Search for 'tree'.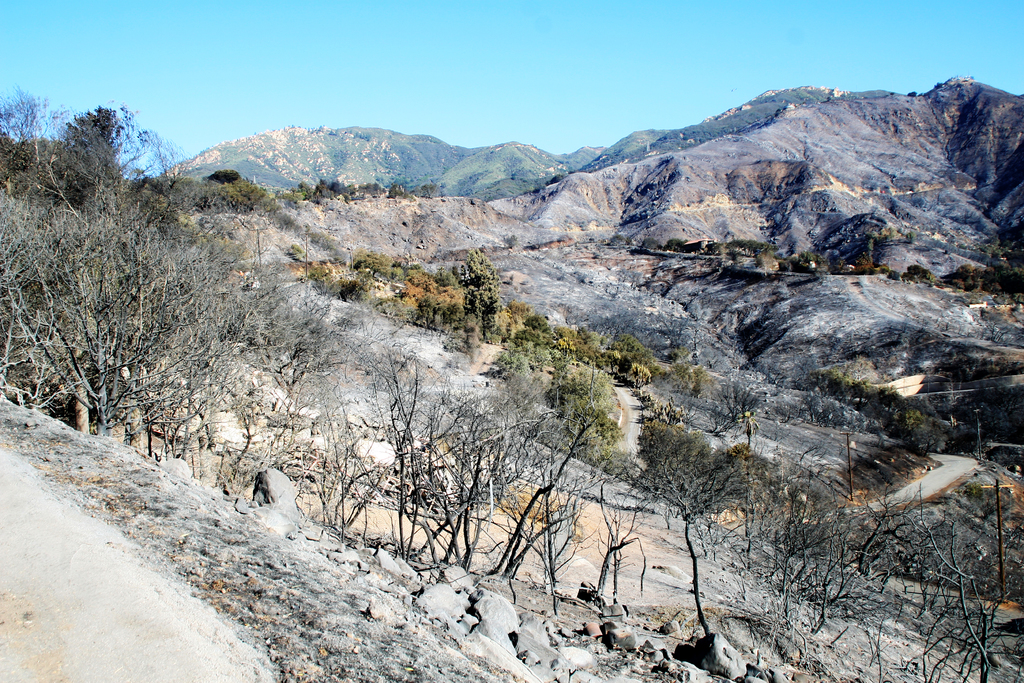
Found at bbox=(511, 327, 575, 377).
